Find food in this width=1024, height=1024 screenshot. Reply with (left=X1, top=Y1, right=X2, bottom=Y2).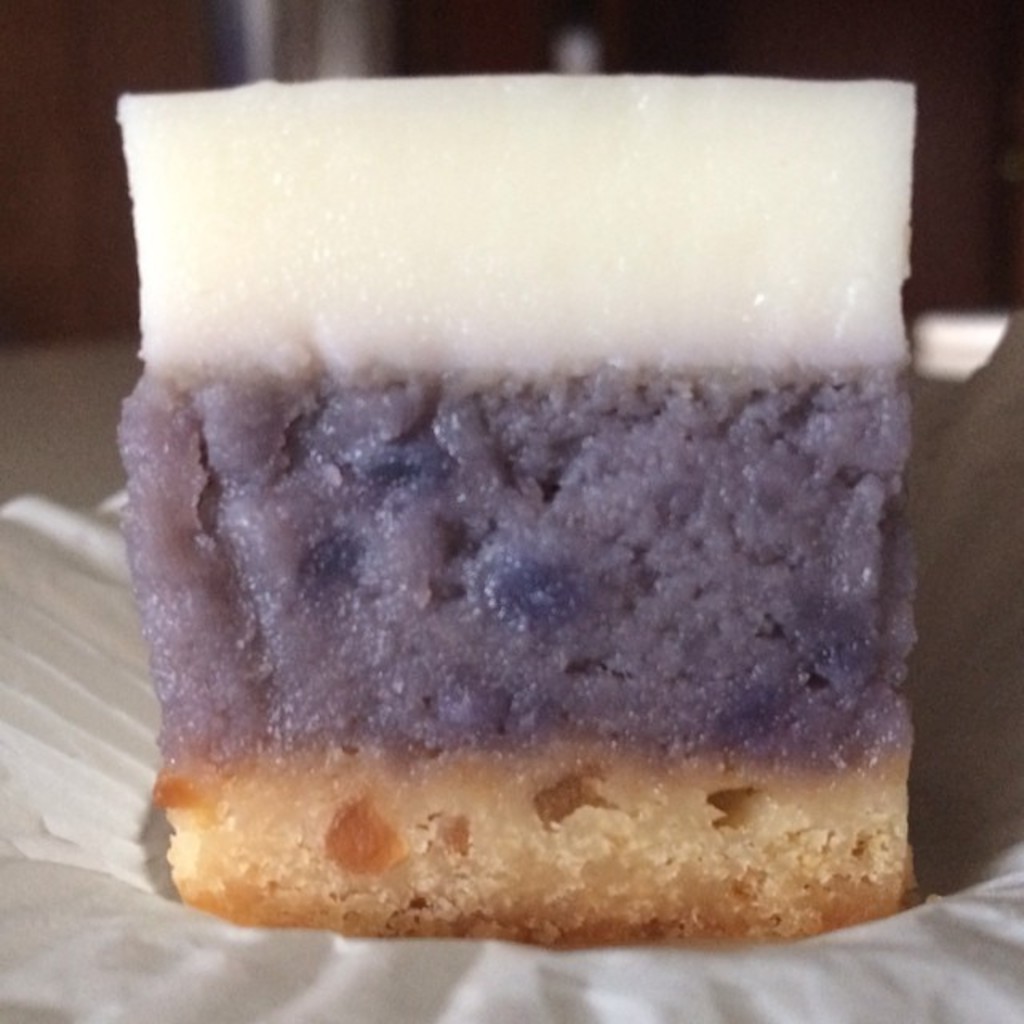
(left=155, top=27, right=965, bottom=987).
